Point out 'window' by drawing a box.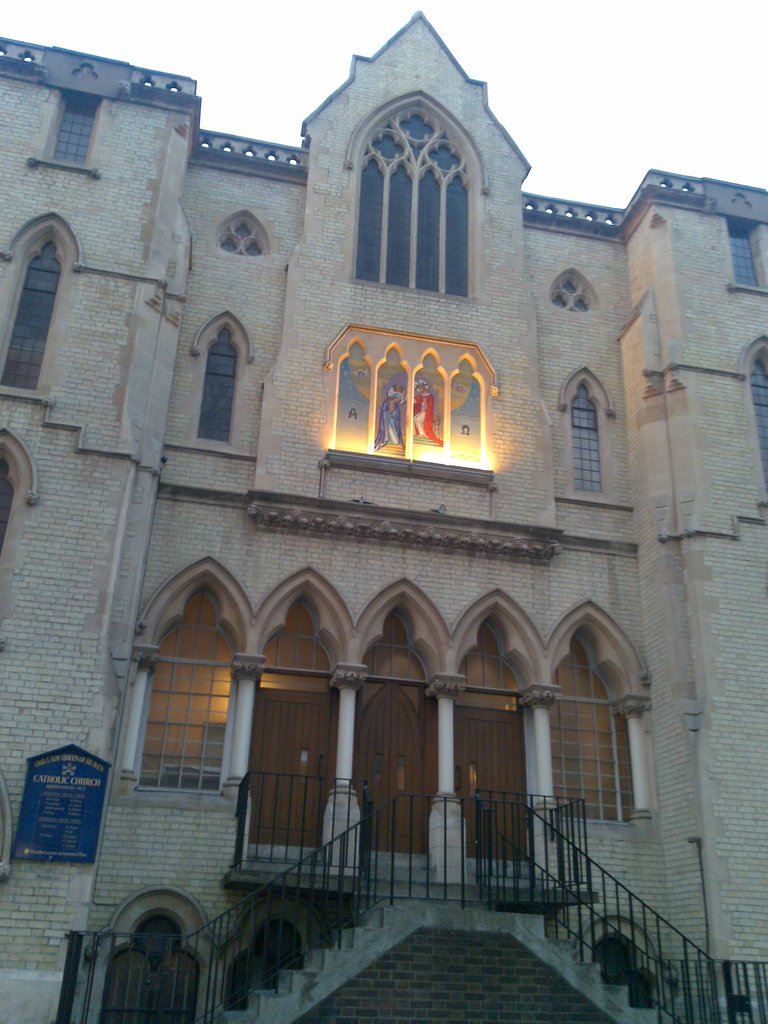
box(724, 216, 761, 294).
